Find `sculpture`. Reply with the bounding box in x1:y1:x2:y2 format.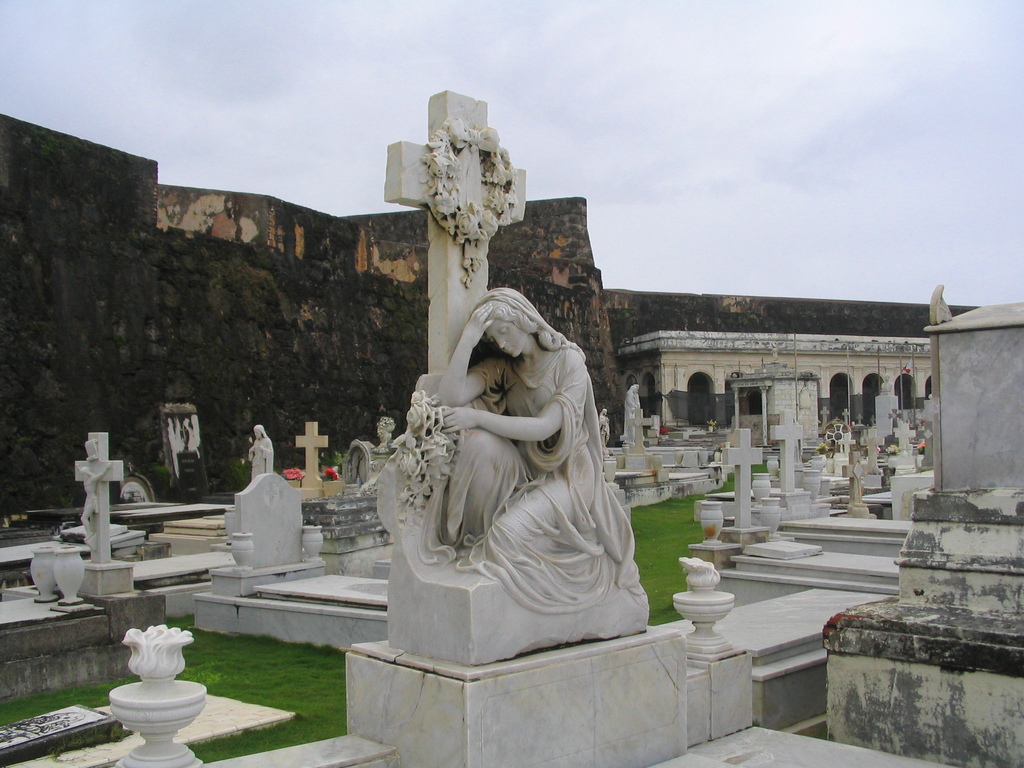
626:388:639:441.
